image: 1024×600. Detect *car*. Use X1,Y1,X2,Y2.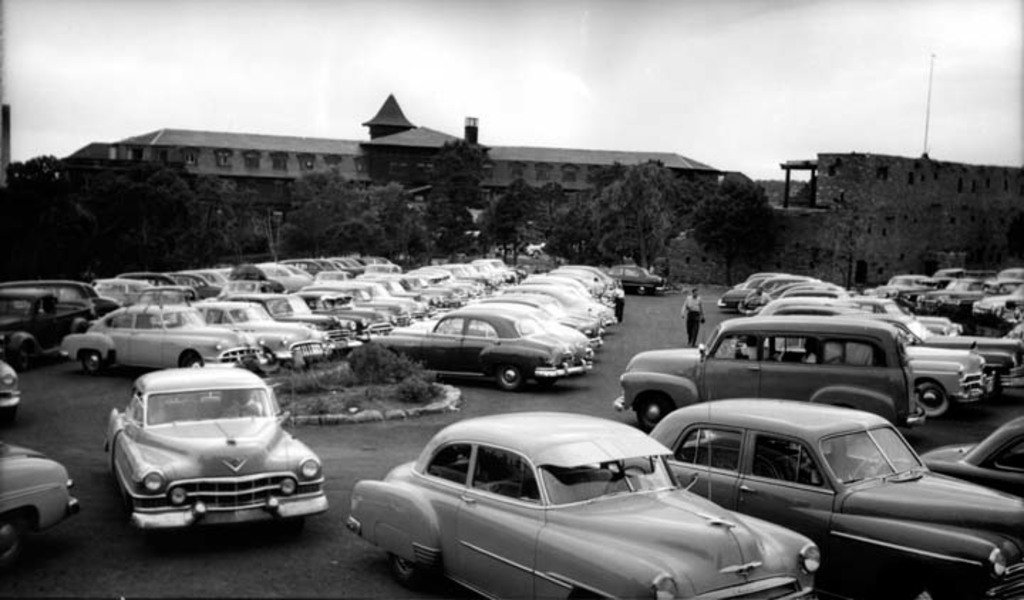
0,438,82,570.
